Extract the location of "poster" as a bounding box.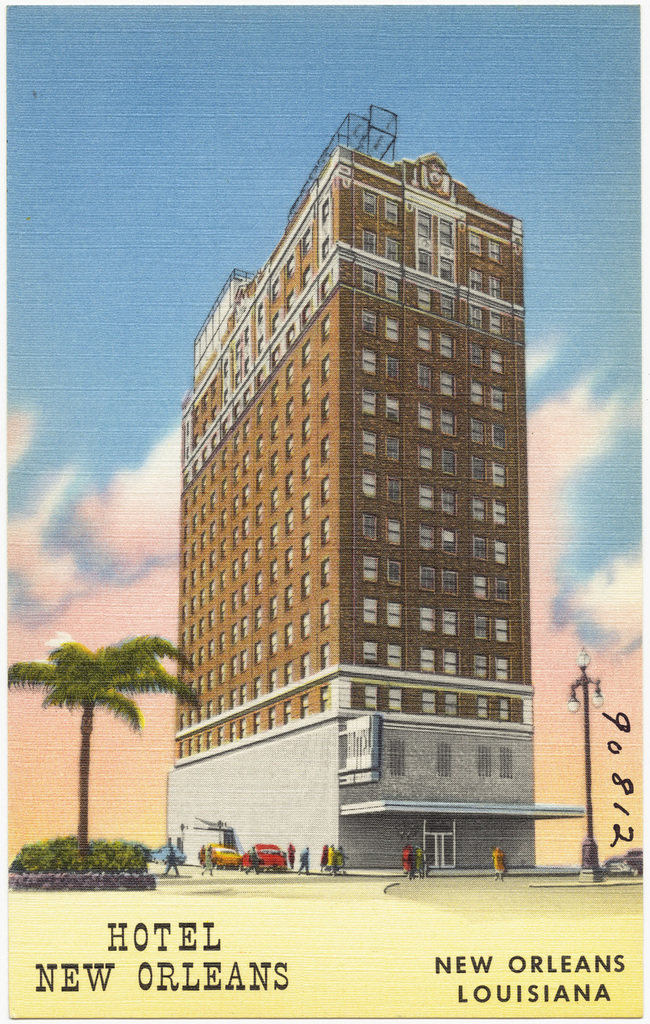
x1=0 y1=0 x2=649 y2=1023.
